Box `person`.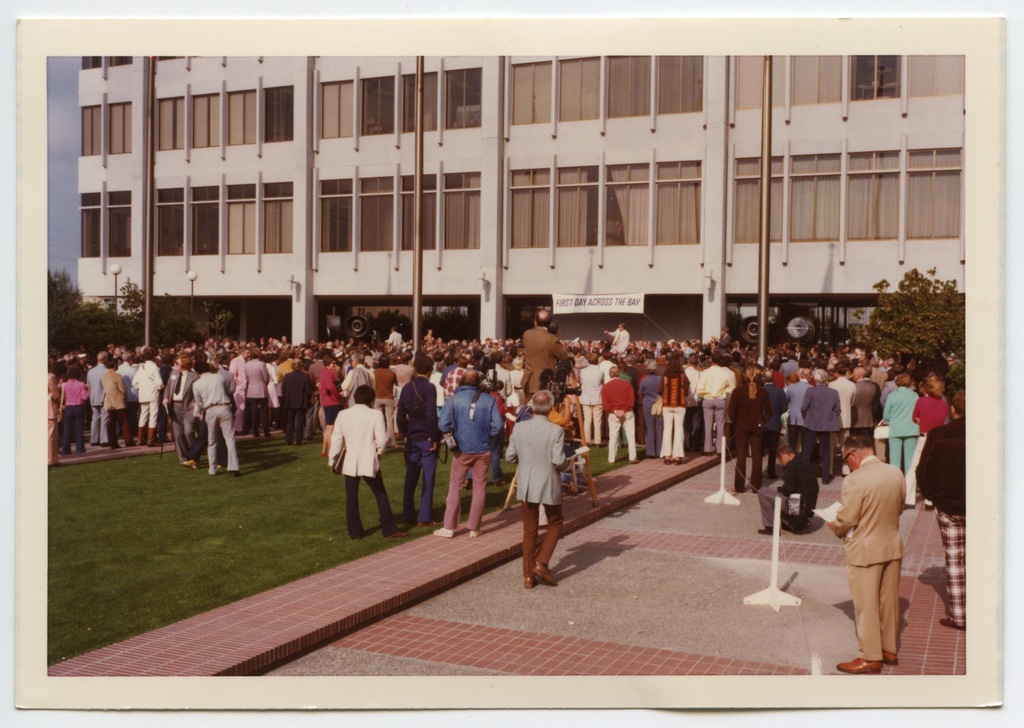
select_region(884, 374, 920, 510).
